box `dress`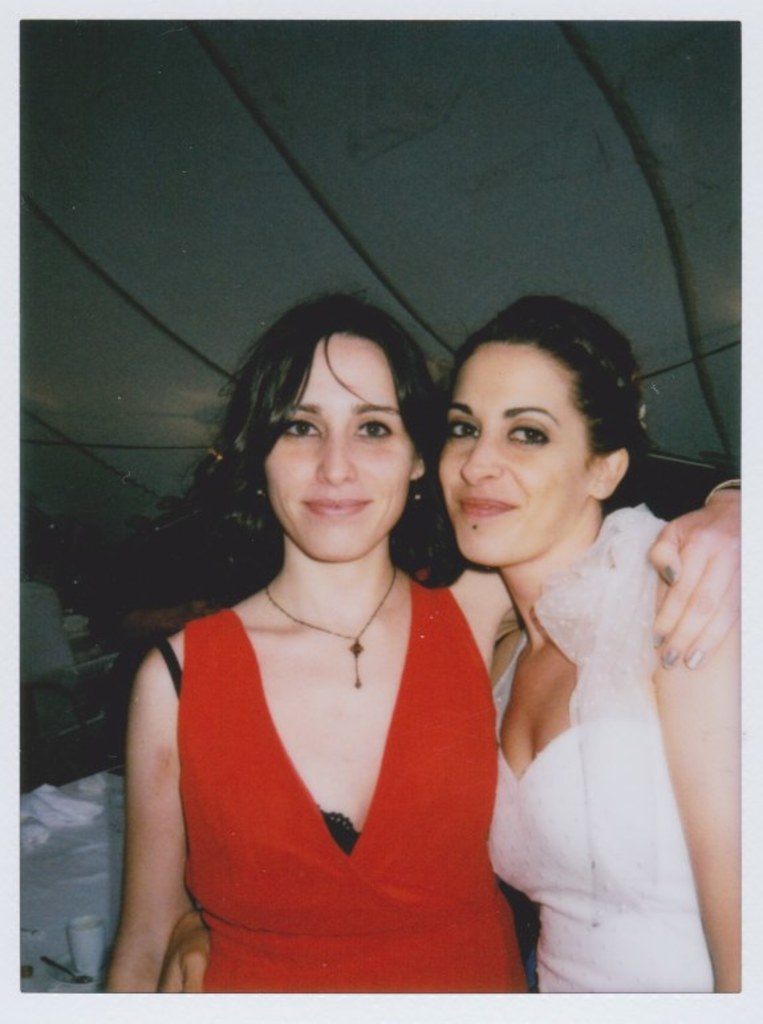
492, 500, 721, 999
